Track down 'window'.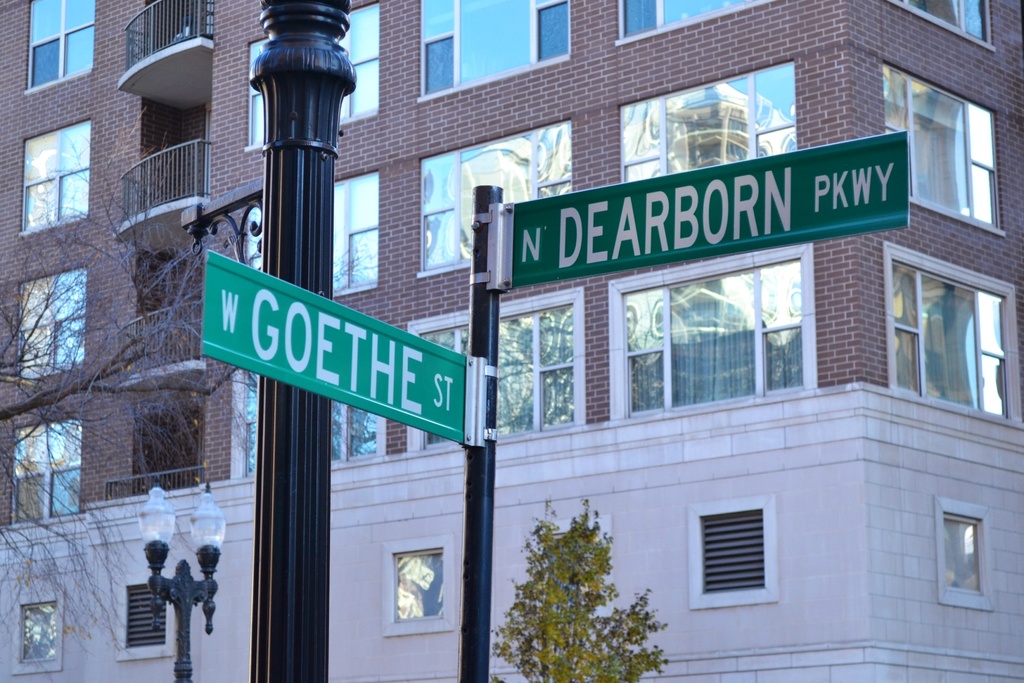
Tracked to region(620, 58, 804, 183).
